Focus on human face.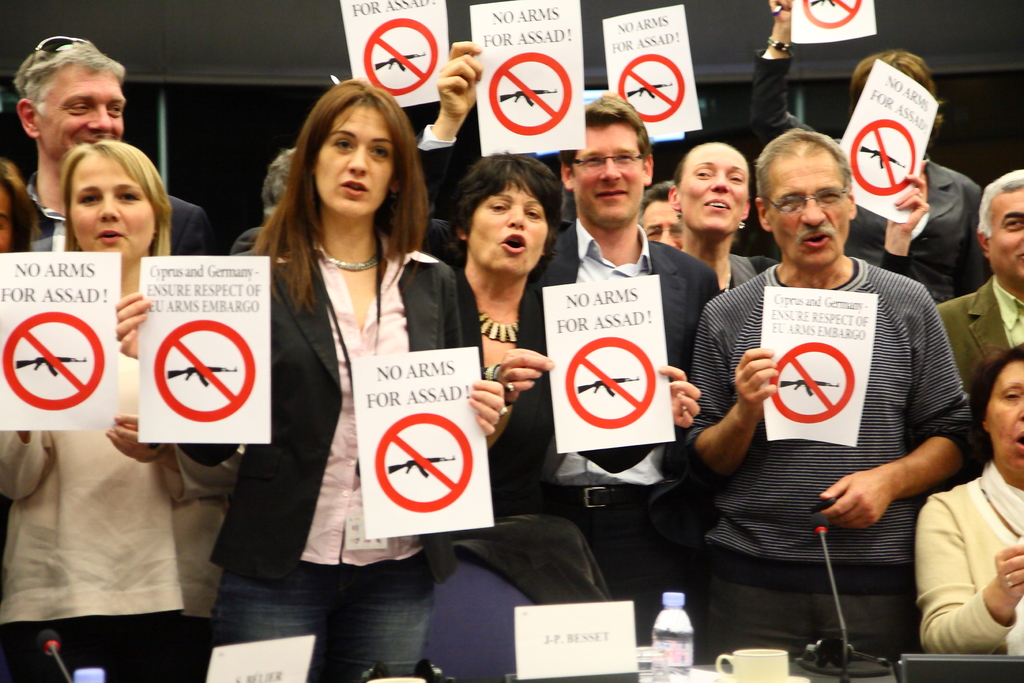
Focused at 767/136/858/269.
